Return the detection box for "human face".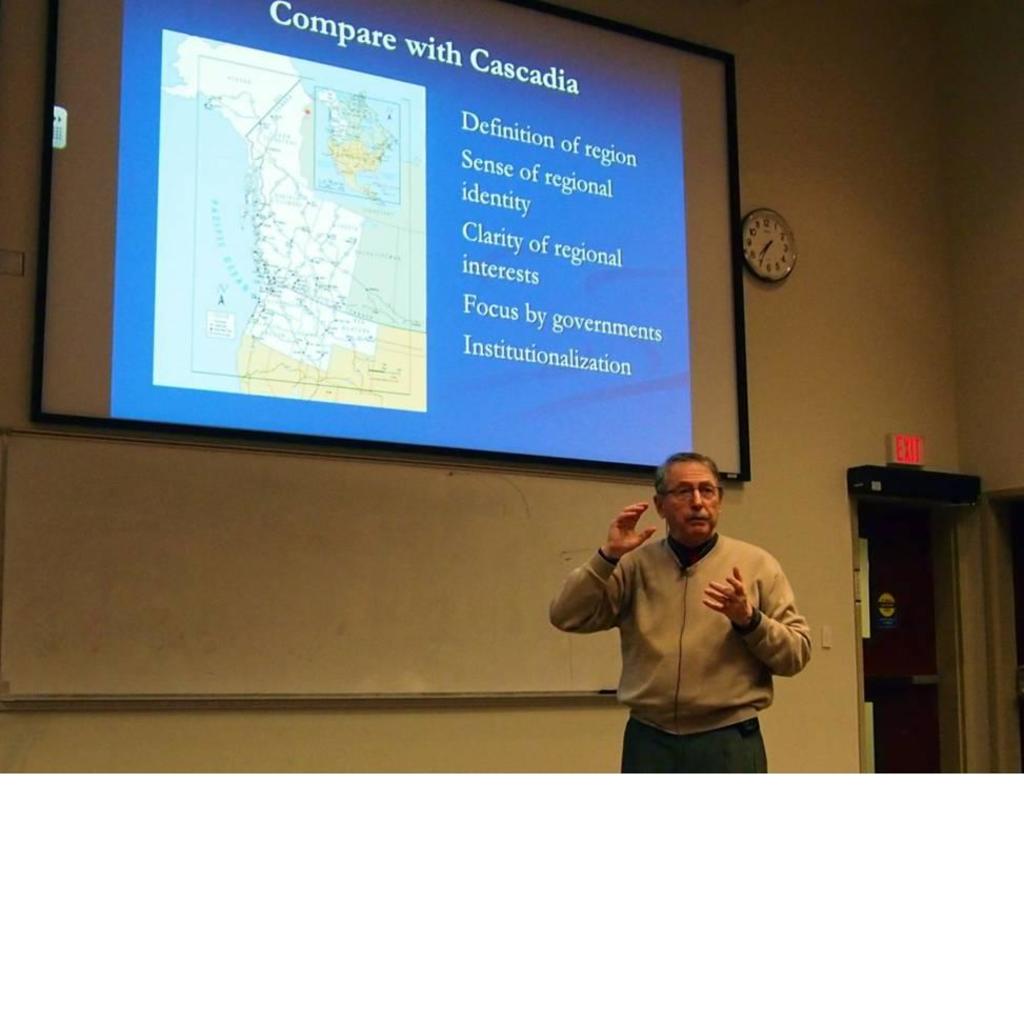
<box>664,463,723,542</box>.
